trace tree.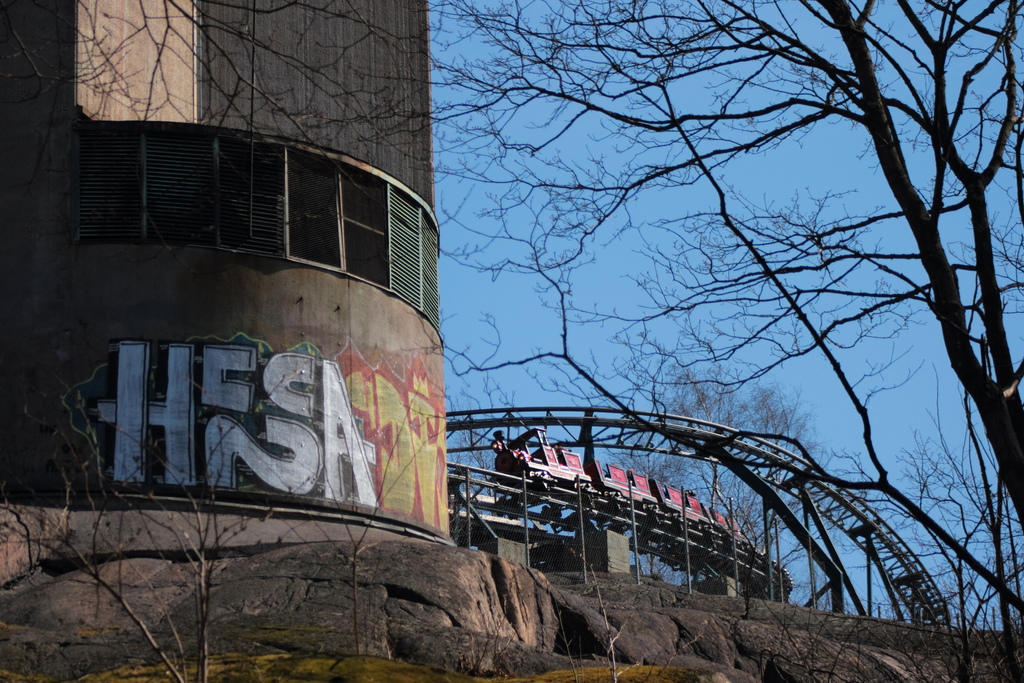
Traced to 0/362/295/682.
